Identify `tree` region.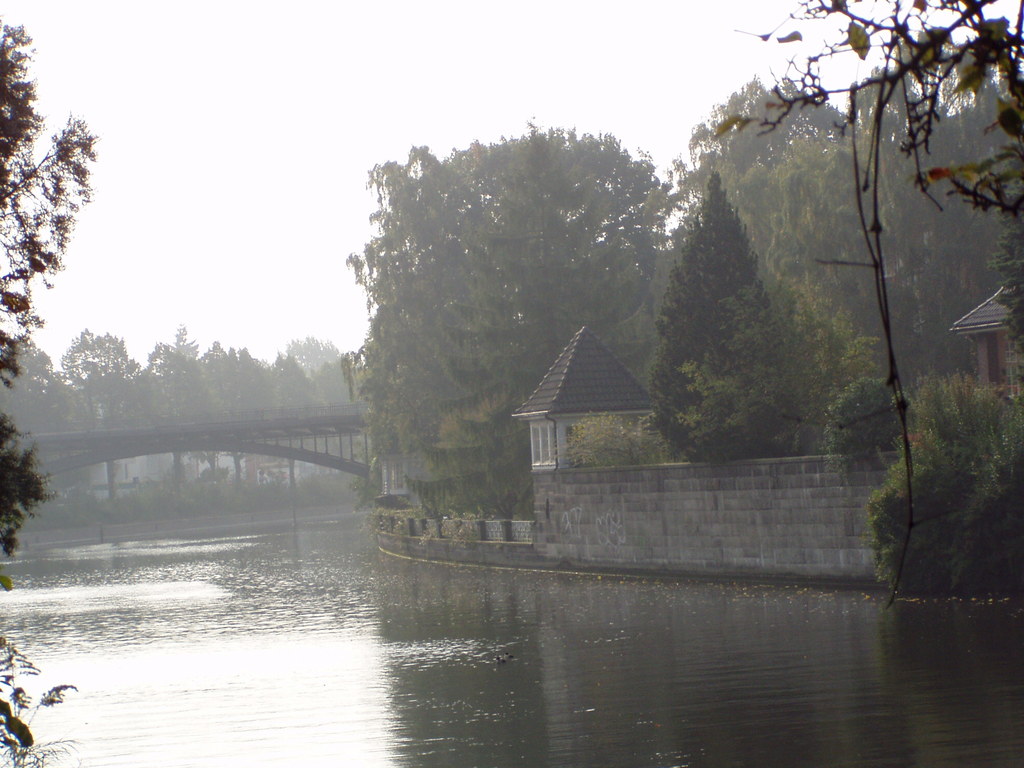
Region: box=[0, 333, 91, 442].
